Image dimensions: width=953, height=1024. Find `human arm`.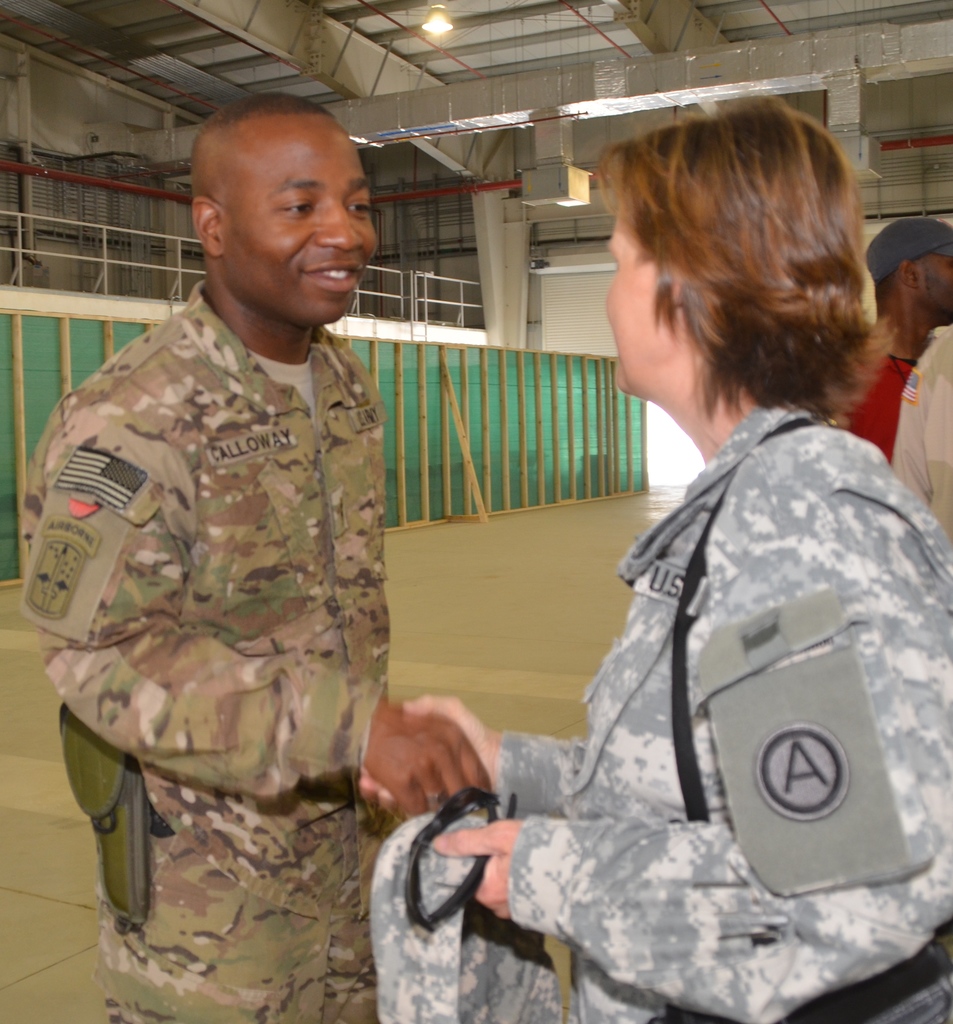
37 395 511 813.
